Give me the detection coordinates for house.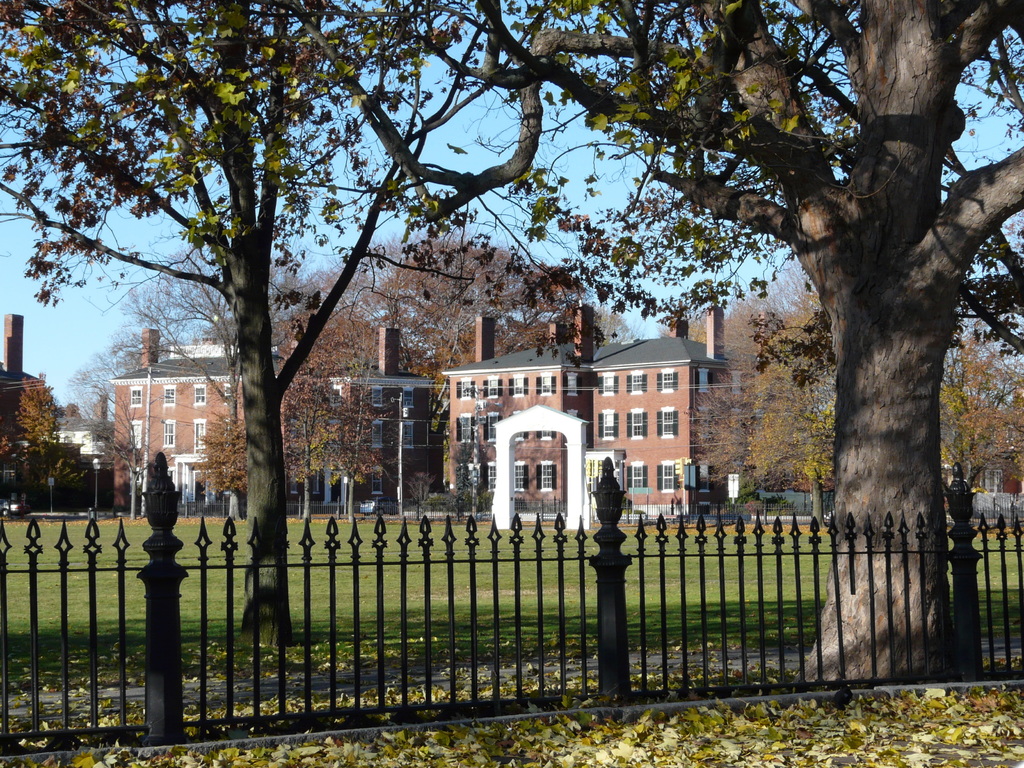
box=[104, 324, 439, 525].
